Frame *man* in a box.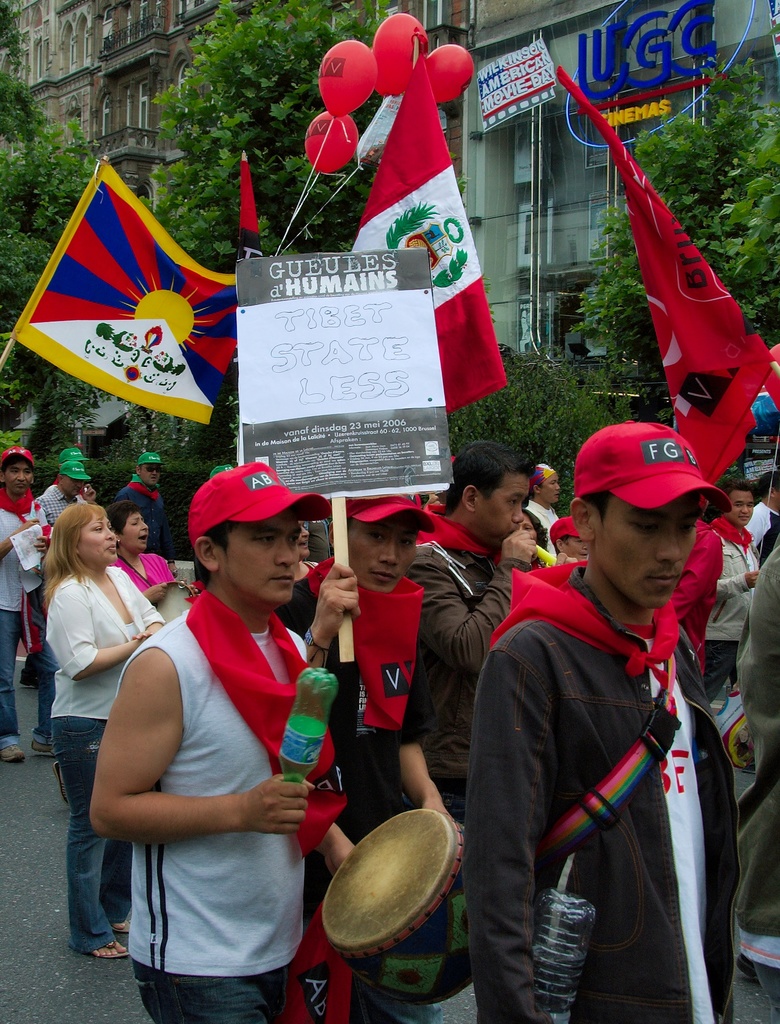
<box>655,509,726,673</box>.
